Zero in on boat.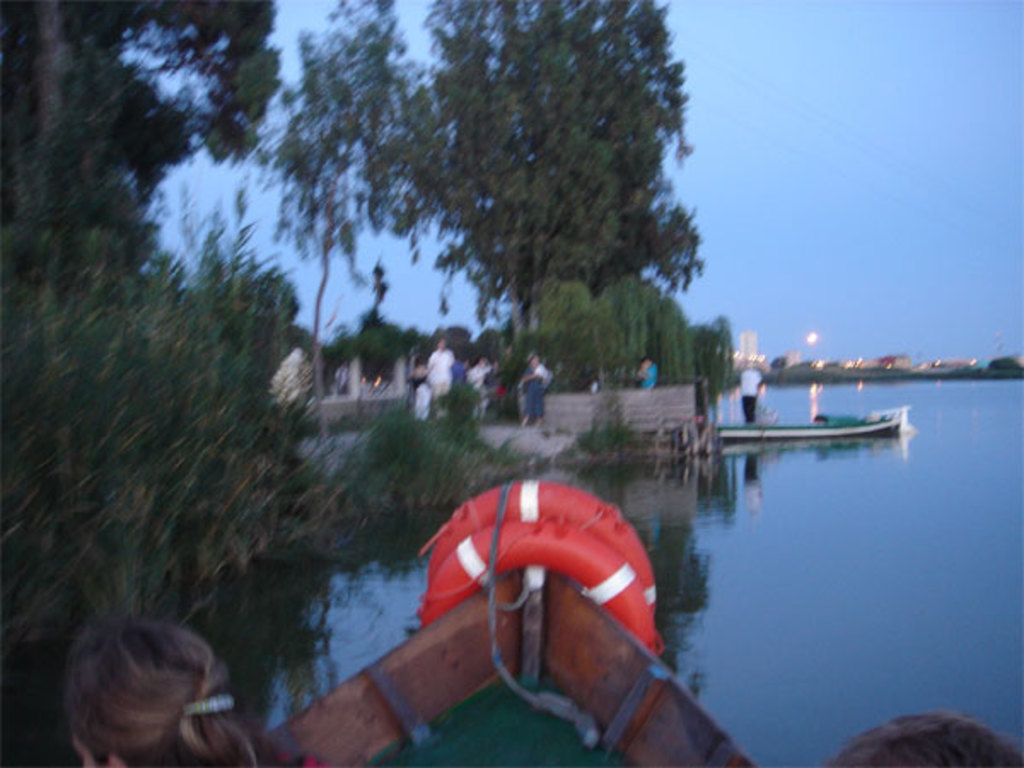
Zeroed in: 256/474/756/766.
